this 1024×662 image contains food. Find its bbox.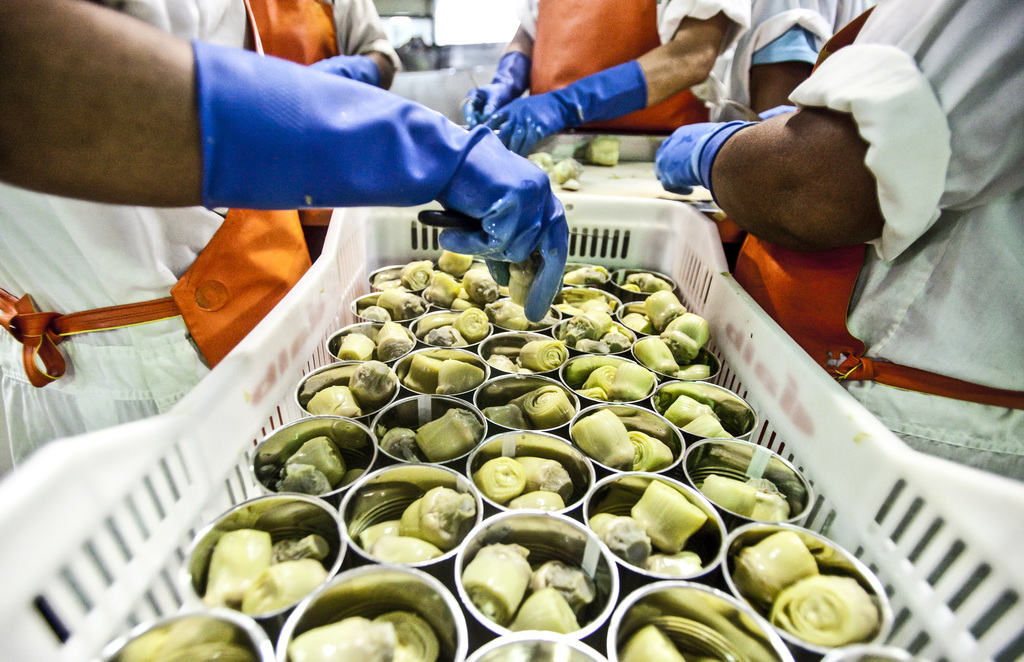
{"x1": 508, "y1": 251, "x2": 542, "y2": 308}.
